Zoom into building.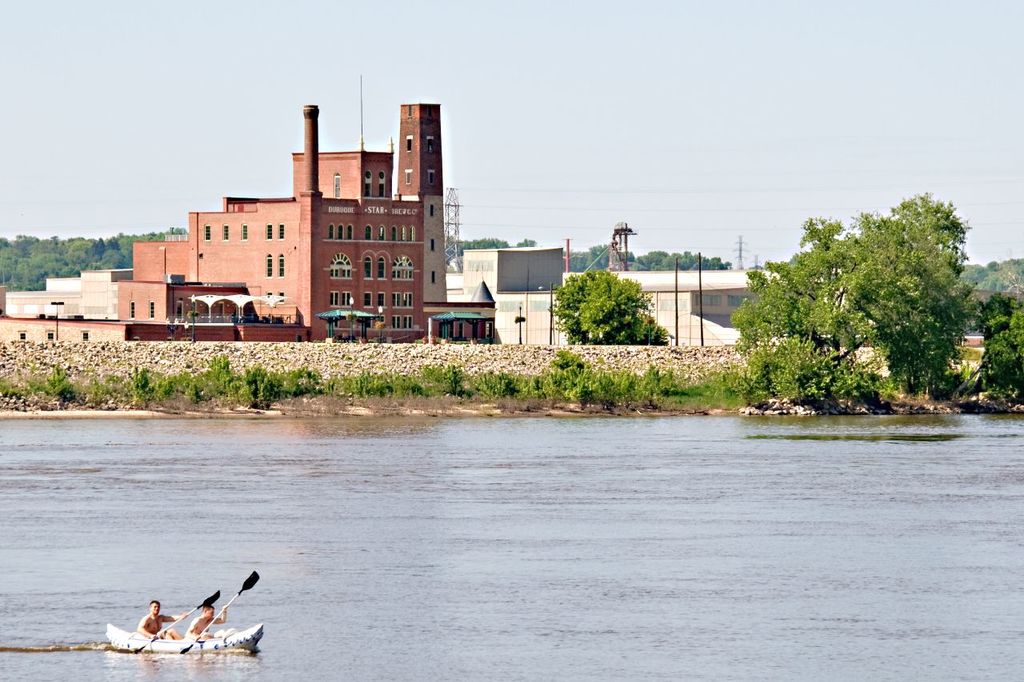
Zoom target: [8, 273, 123, 344].
